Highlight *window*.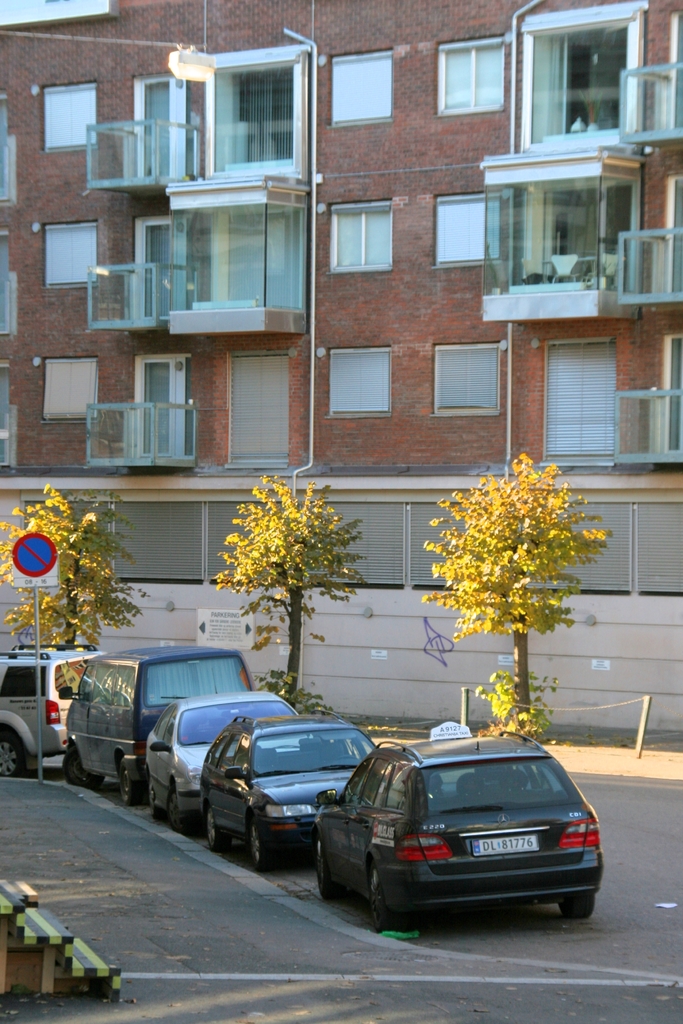
Highlighted region: (left=434, top=338, right=504, bottom=413).
